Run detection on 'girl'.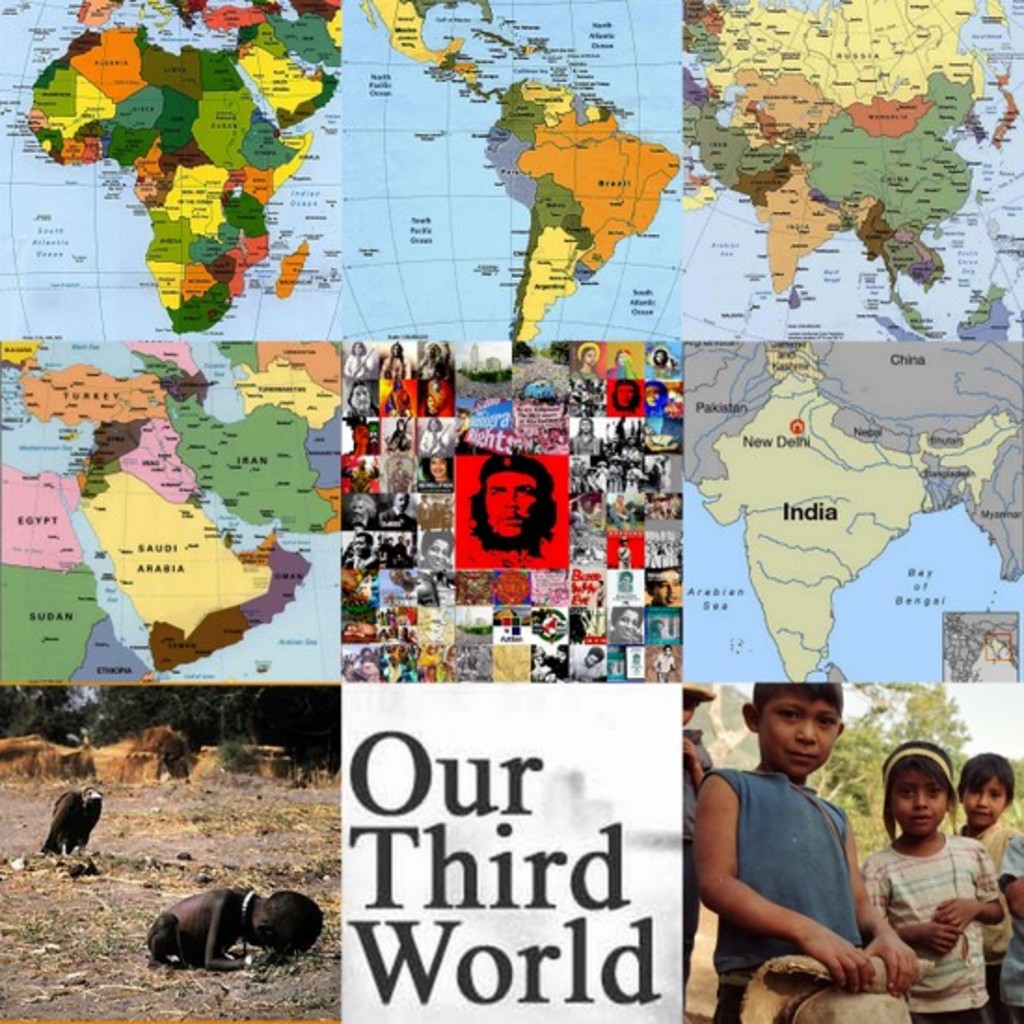
Result: 957, 756, 1022, 1022.
